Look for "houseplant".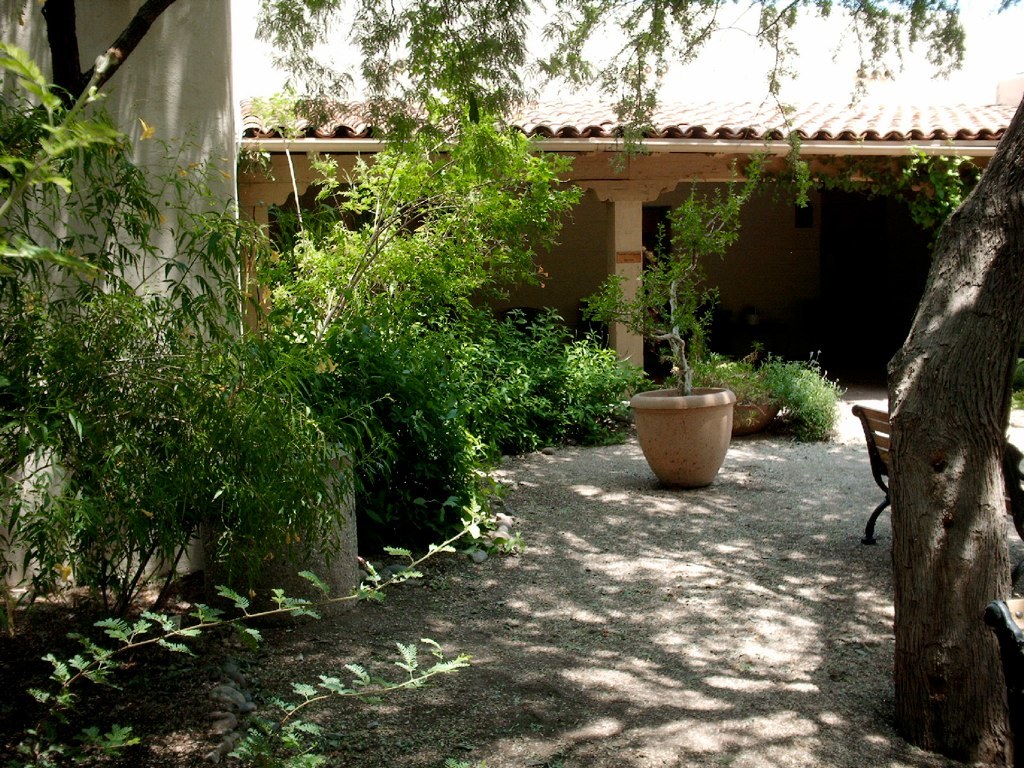
Found: [left=703, top=350, right=844, bottom=437].
